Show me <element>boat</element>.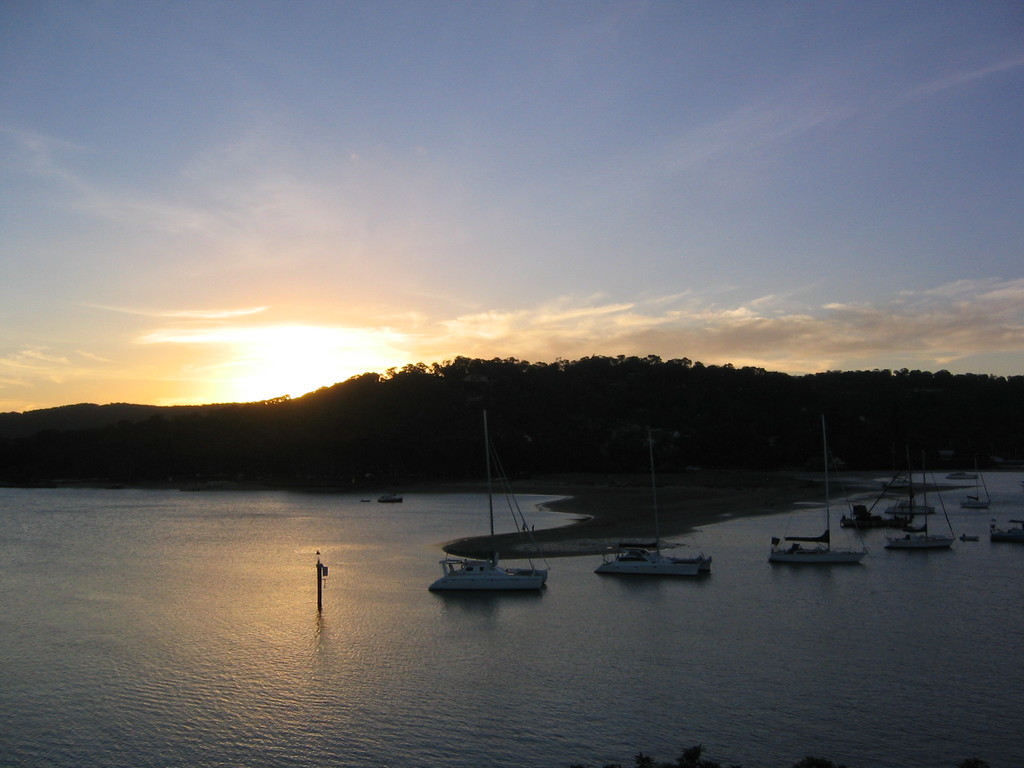
<element>boat</element> is here: detection(428, 408, 550, 589).
